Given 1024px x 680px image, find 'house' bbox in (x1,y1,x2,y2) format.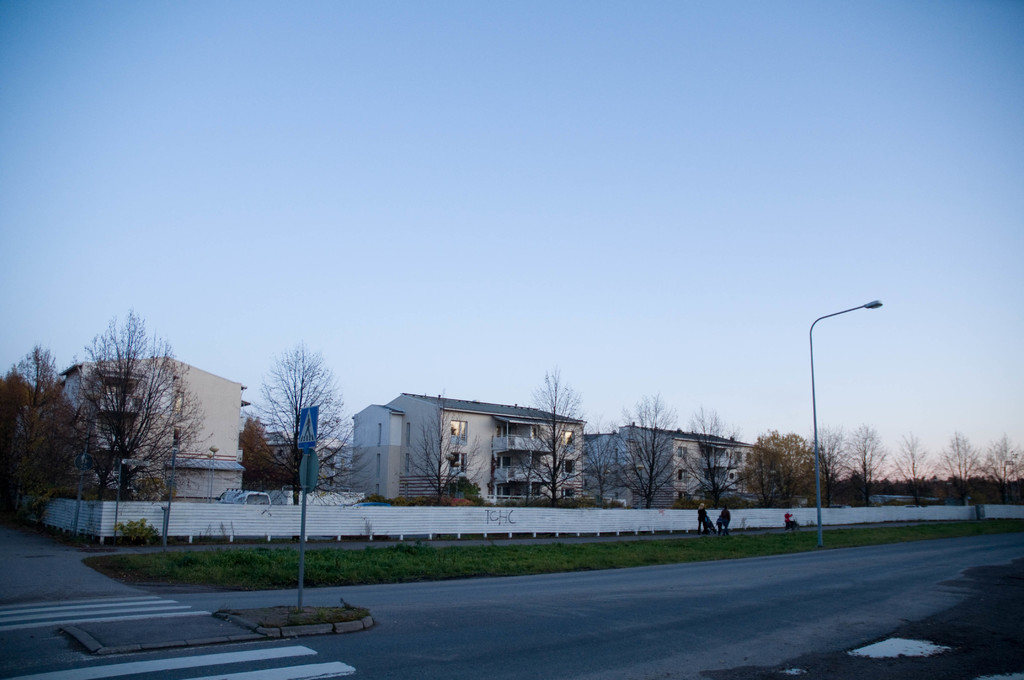
(582,419,753,508).
